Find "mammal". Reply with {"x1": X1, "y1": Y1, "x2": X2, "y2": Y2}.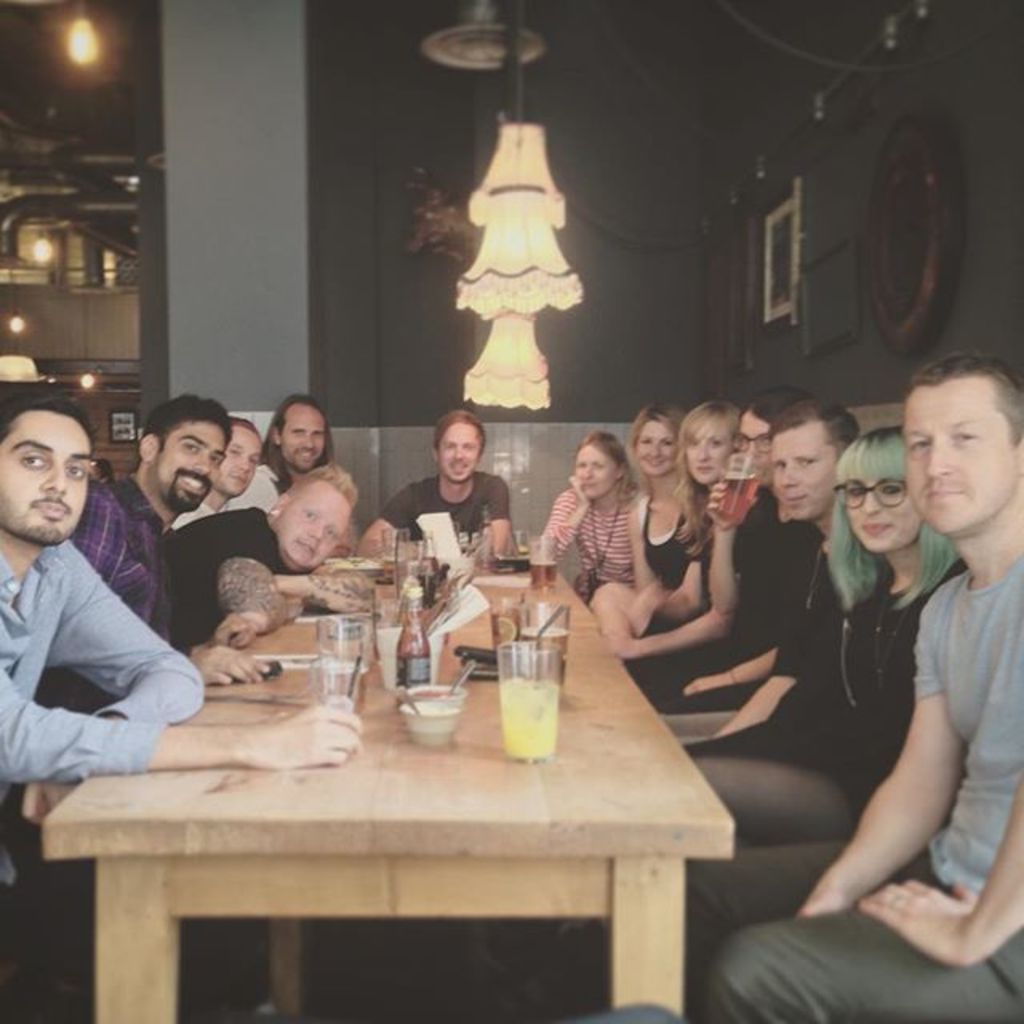
{"x1": 653, "y1": 395, "x2": 866, "y2": 739}.
